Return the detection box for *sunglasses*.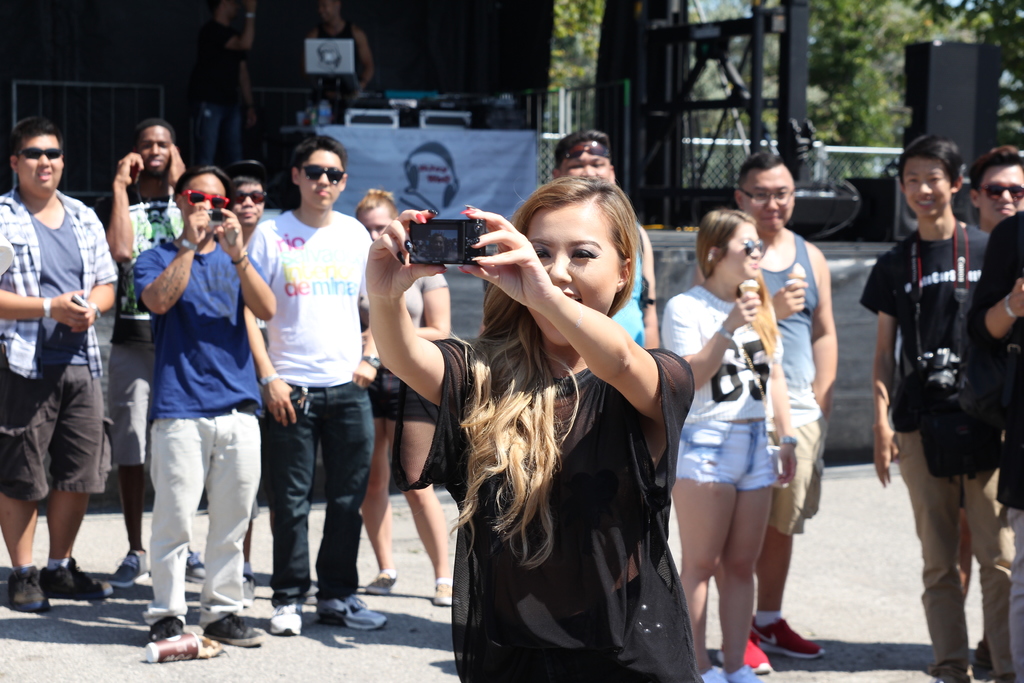
{"left": 559, "top": 136, "right": 605, "bottom": 160}.
